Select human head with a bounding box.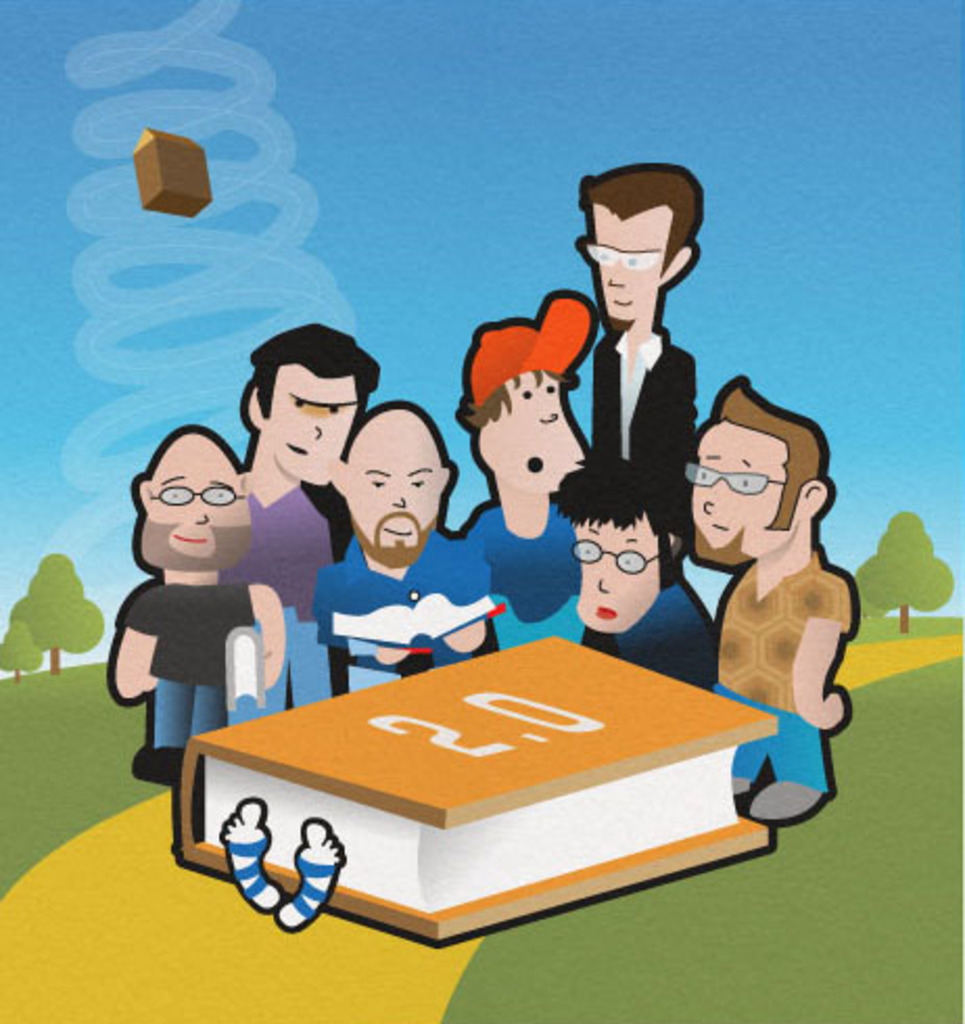
[554,460,675,631].
